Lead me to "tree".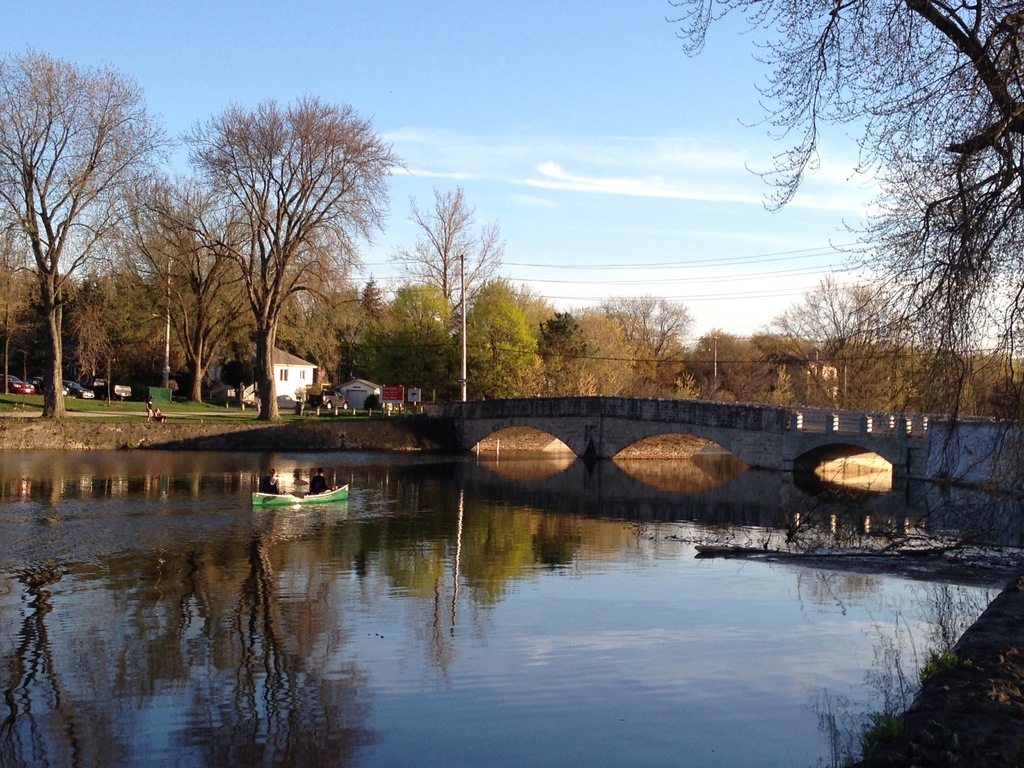
Lead to <box>0,35,184,422</box>.
